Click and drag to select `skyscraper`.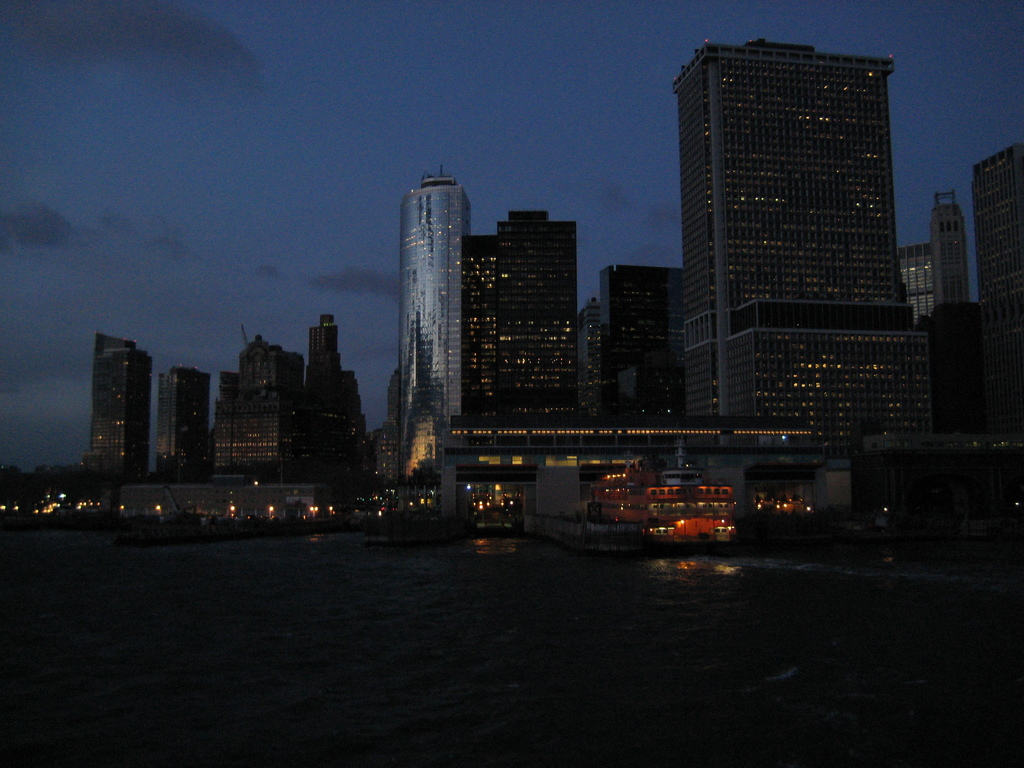
Selection: [x1=155, y1=366, x2=209, y2=479].
